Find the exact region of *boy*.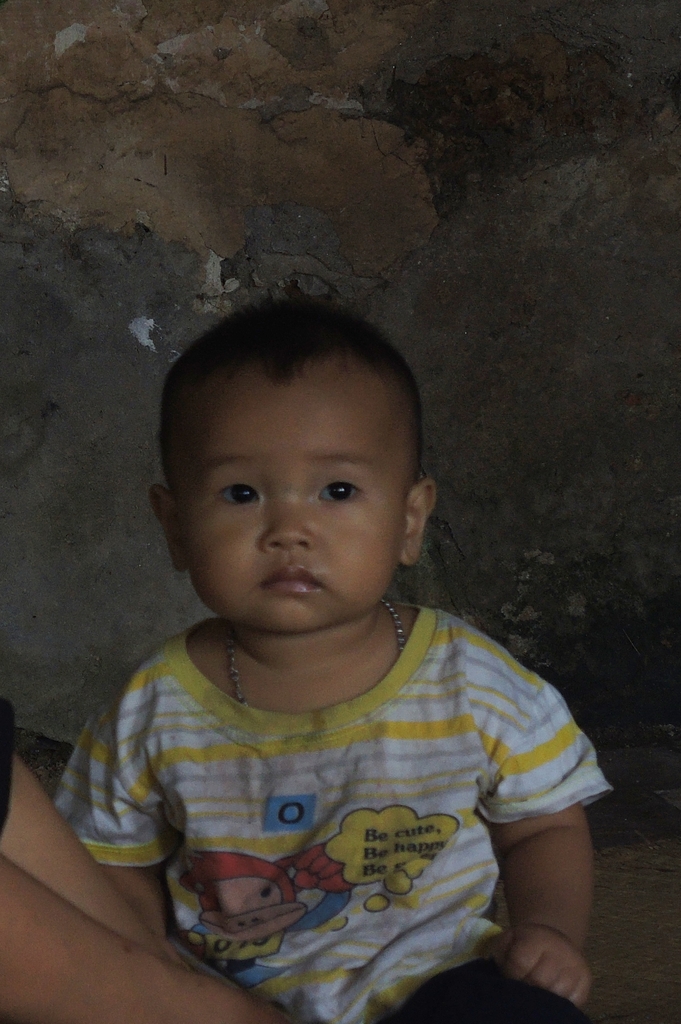
Exact region: select_region(47, 280, 616, 1023).
